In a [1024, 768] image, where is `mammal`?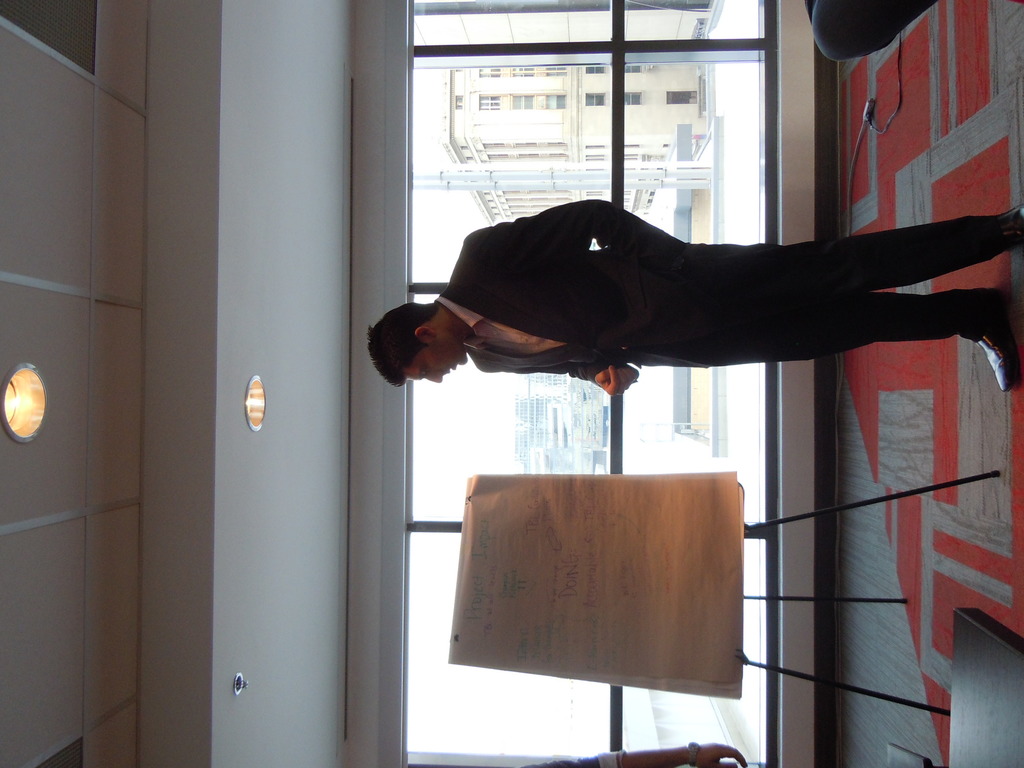
x1=520, y1=738, x2=747, y2=767.
